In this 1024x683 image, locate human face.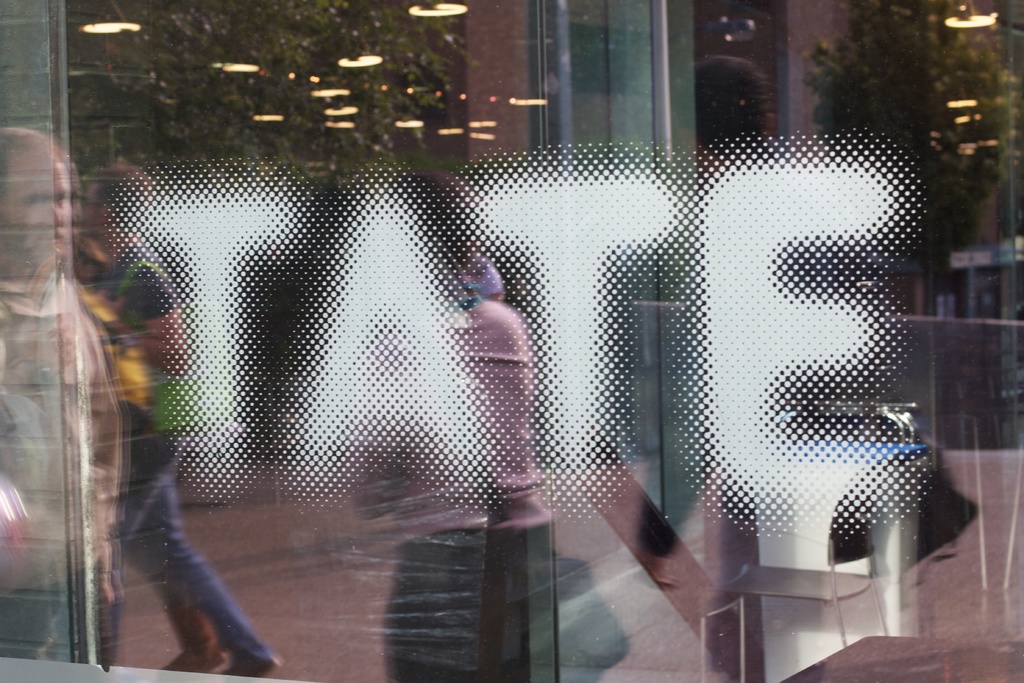
Bounding box: l=1, t=135, r=72, b=267.
